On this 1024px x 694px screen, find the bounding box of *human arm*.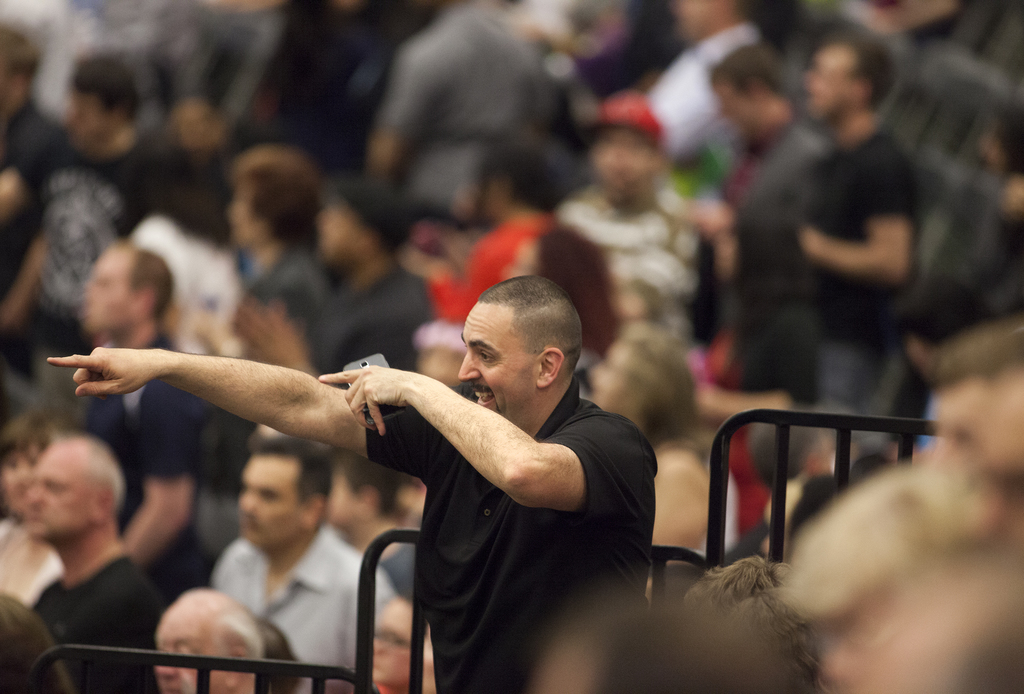
Bounding box: <region>675, 186, 751, 238</region>.
